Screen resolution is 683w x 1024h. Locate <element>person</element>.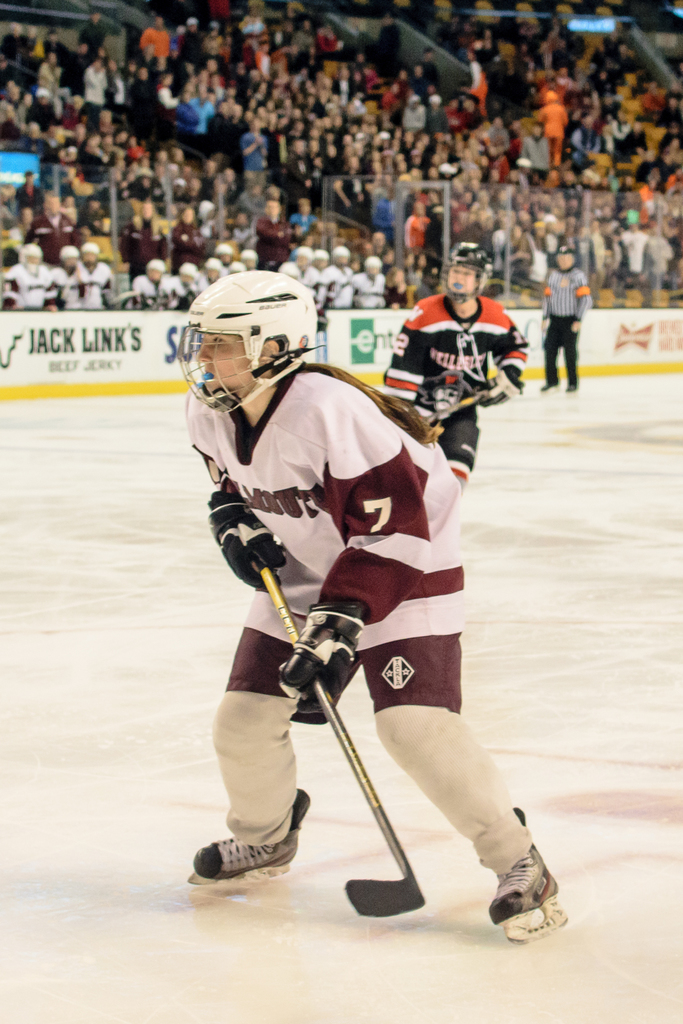
x1=83, y1=241, x2=116, y2=305.
